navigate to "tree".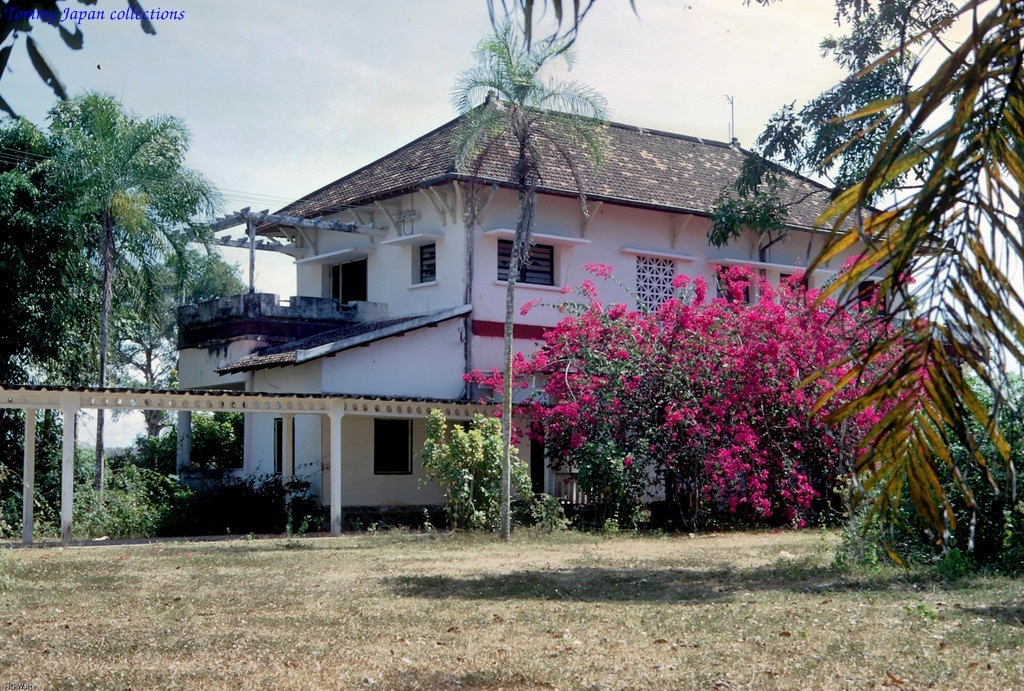
Navigation target: <region>159, 407, 249, 474</region>.
